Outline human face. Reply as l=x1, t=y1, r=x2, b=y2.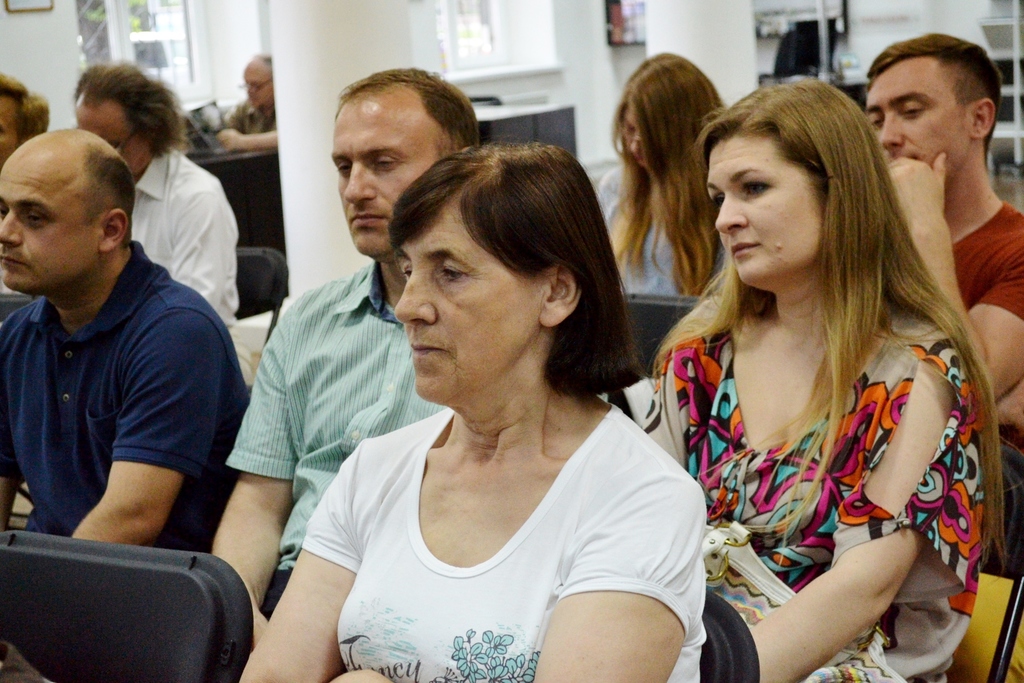
l=230, t=59, r=271, b=108.
